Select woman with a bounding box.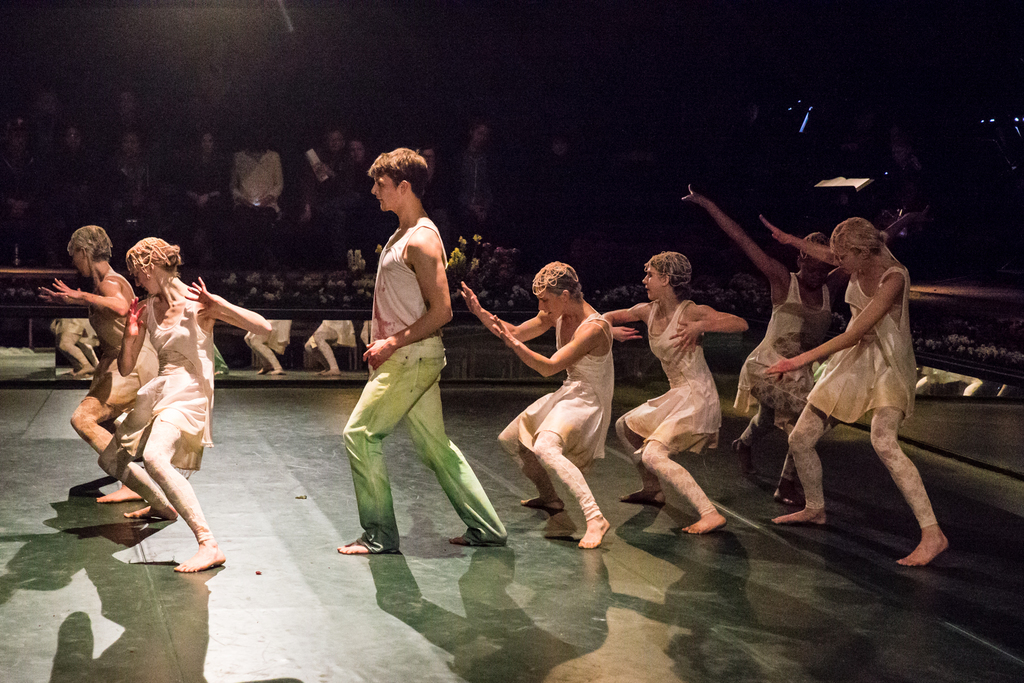
681:182:916:504.
